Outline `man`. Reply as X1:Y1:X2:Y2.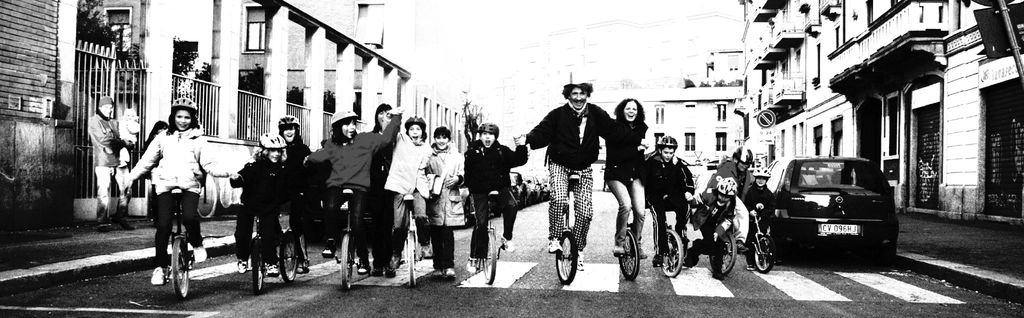
529:80:618:276.
